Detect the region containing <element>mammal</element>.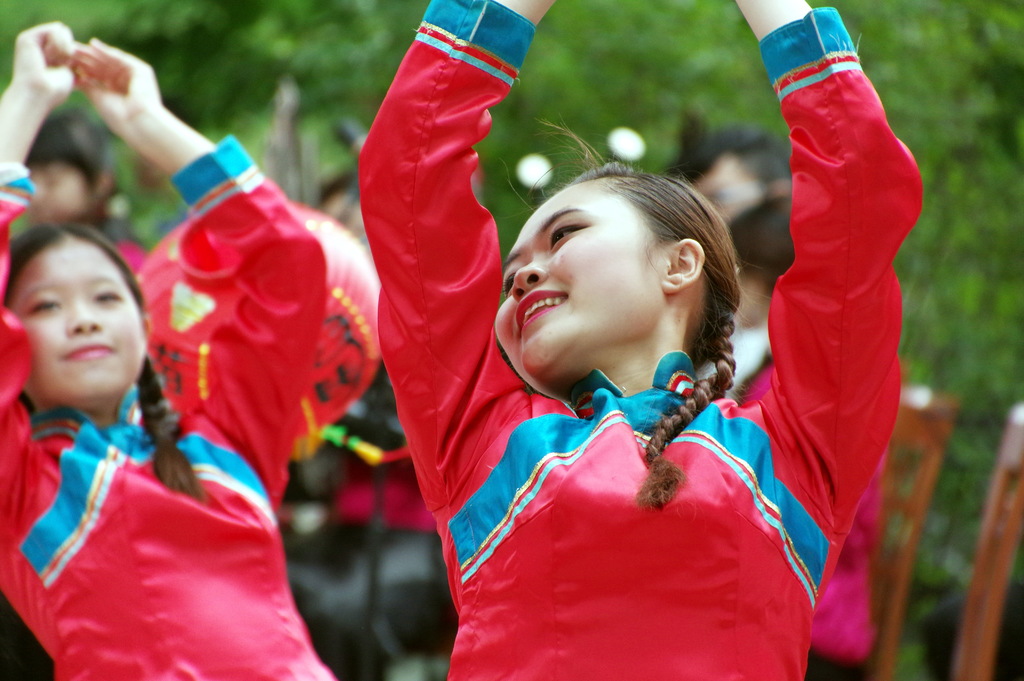
left=302, top=75, right=906, bottom=627.
